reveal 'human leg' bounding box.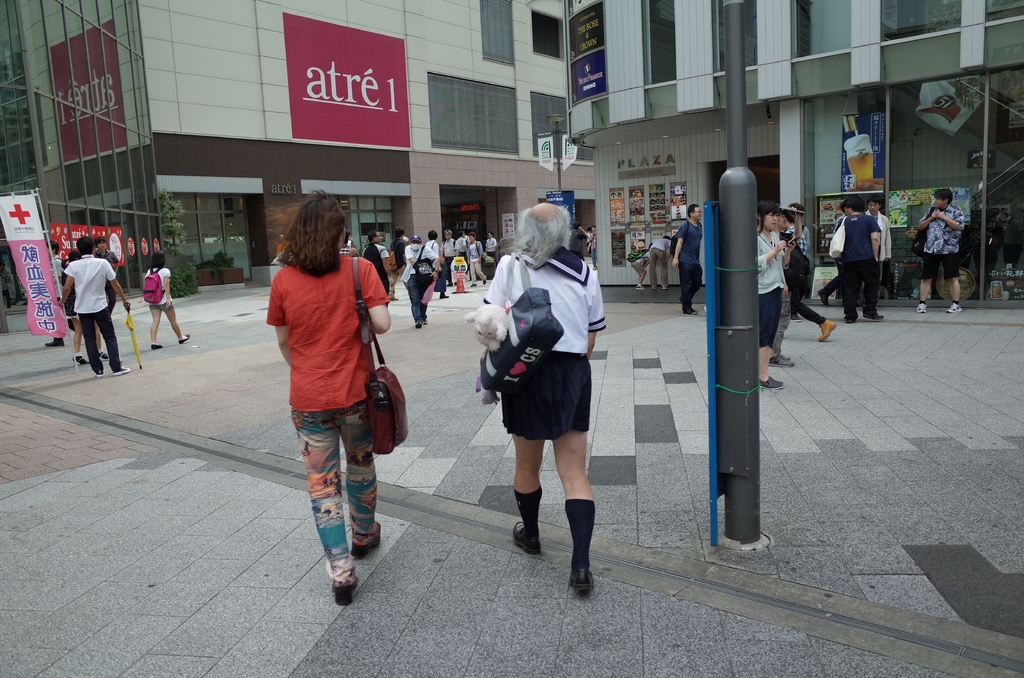
Revealed: box(762, 292, 778, 393).
